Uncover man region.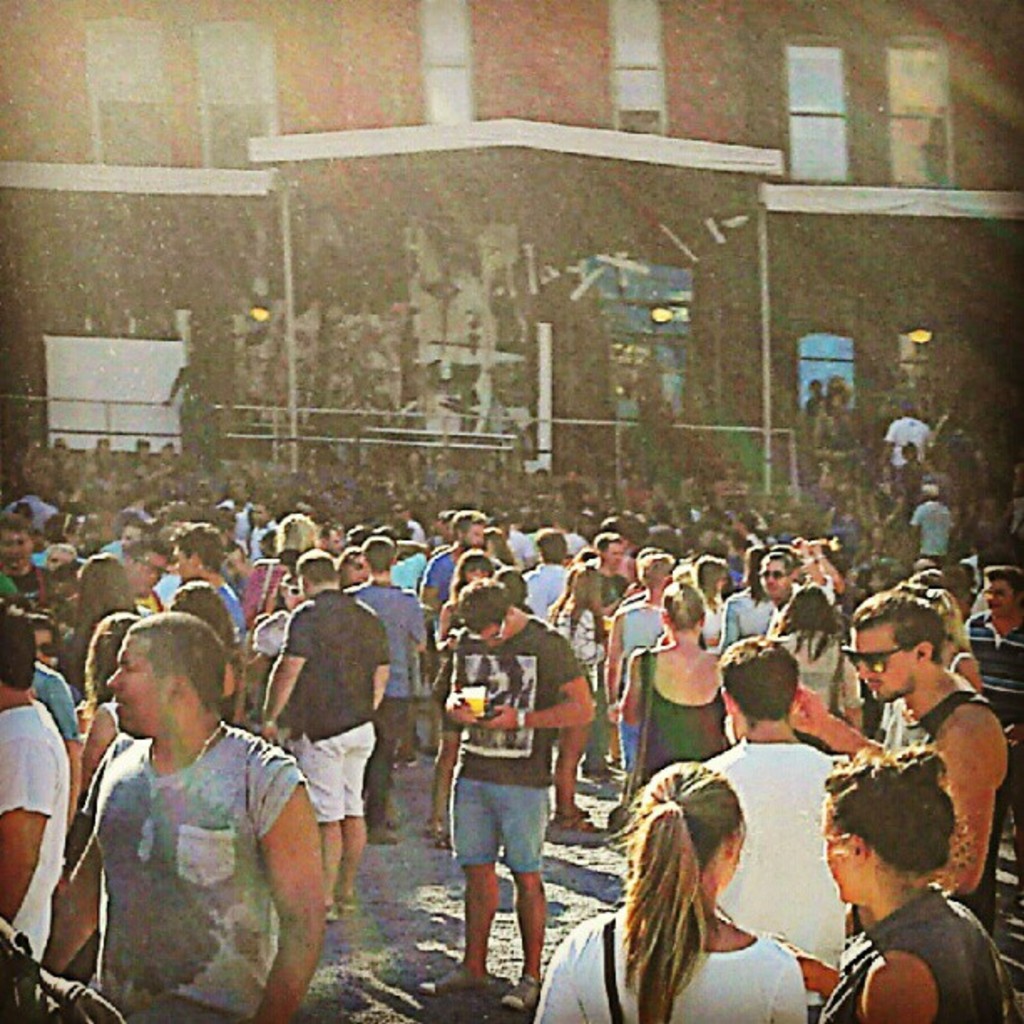
Uncovered: 33,631,336,1022.
